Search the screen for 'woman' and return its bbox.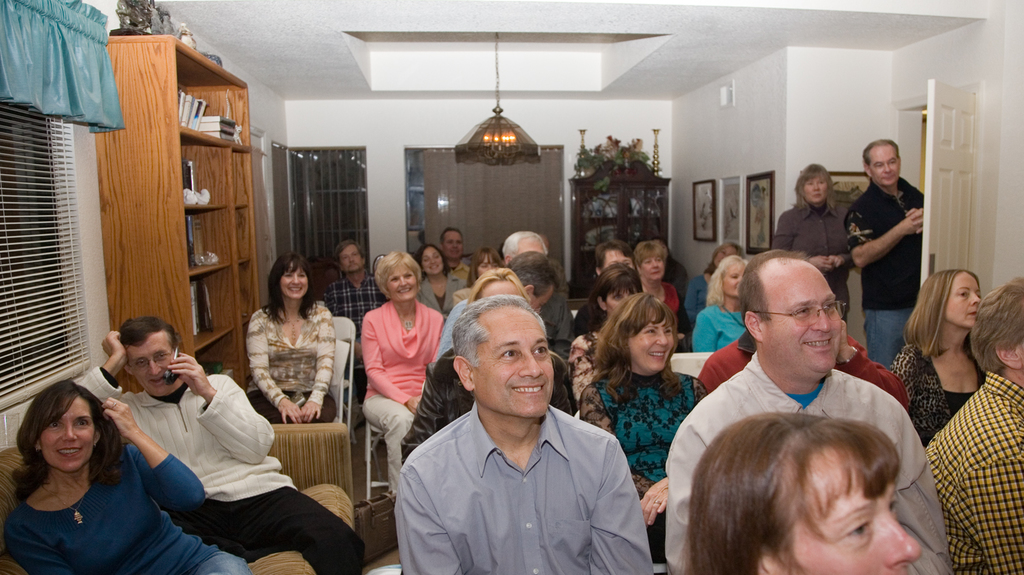
Found: x1=672 y1=409 x2=926 y2=574.
